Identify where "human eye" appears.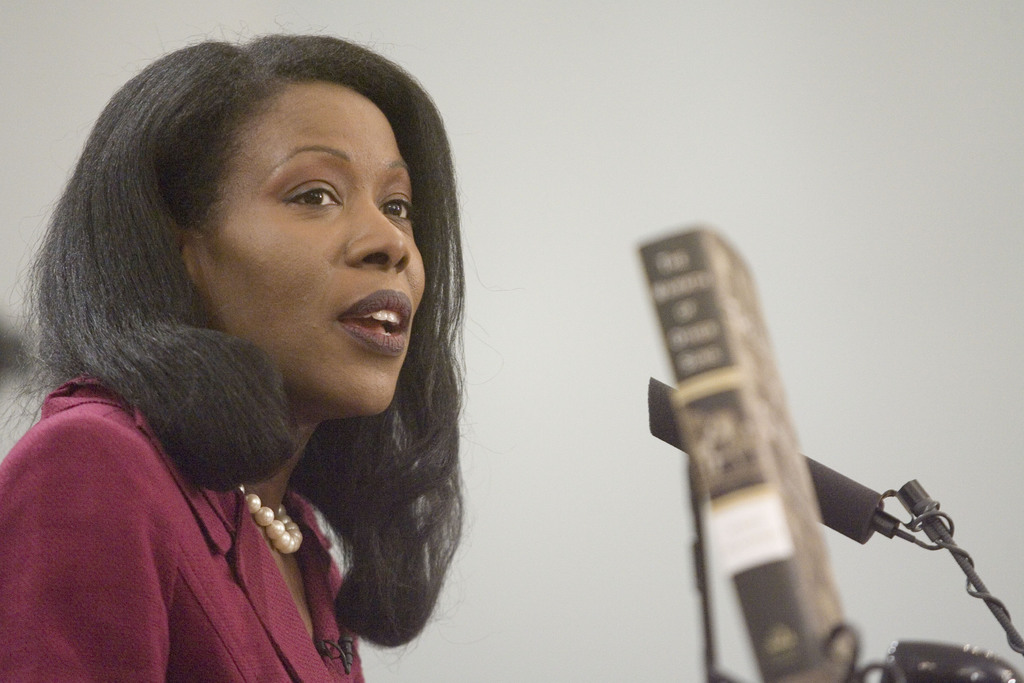
Appears at bbox=[378, 194, 416, 220].
